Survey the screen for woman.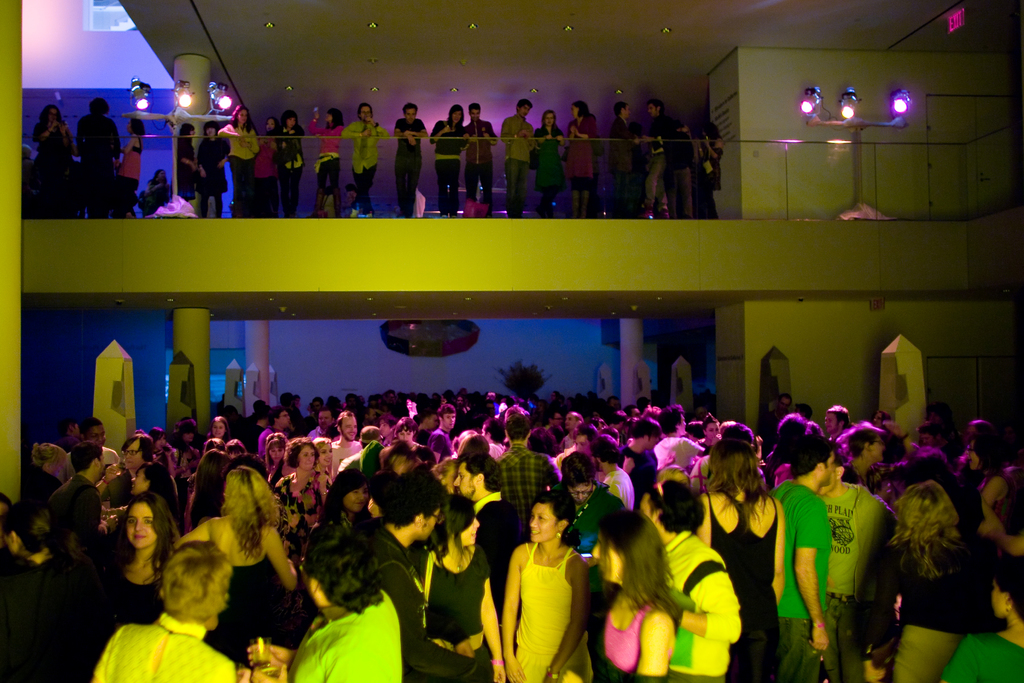
Survey found: [left=264, top=109, right=306, bottom=216].
